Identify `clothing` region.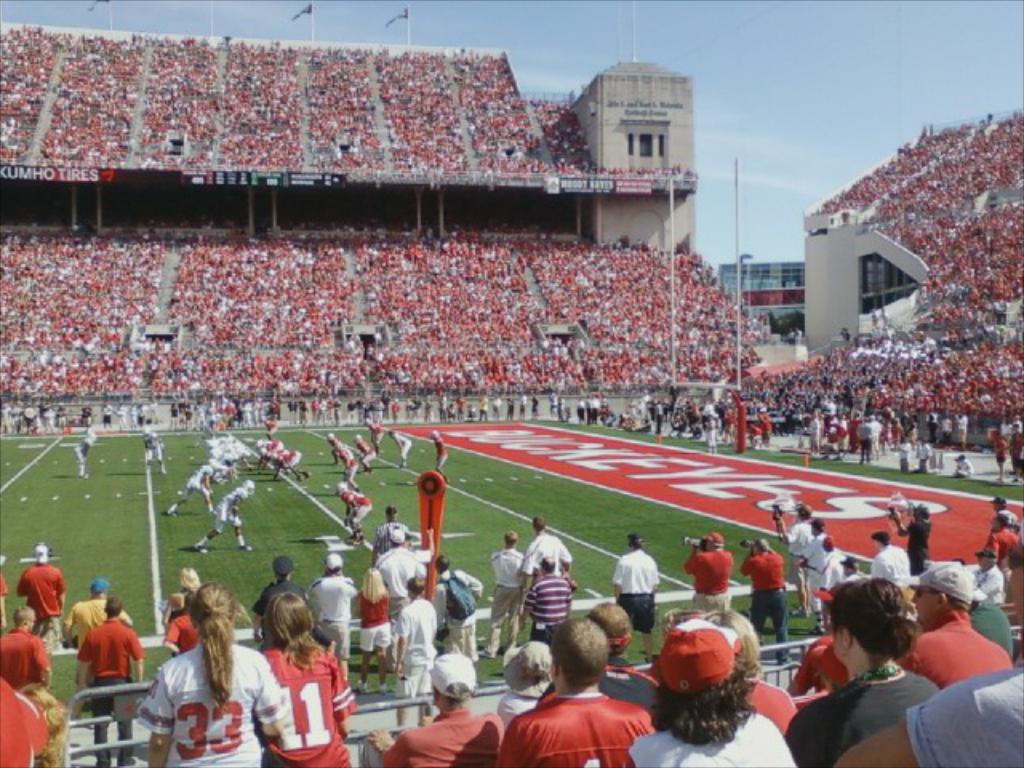
Region: bbox=[171, 619, 200, 656].
